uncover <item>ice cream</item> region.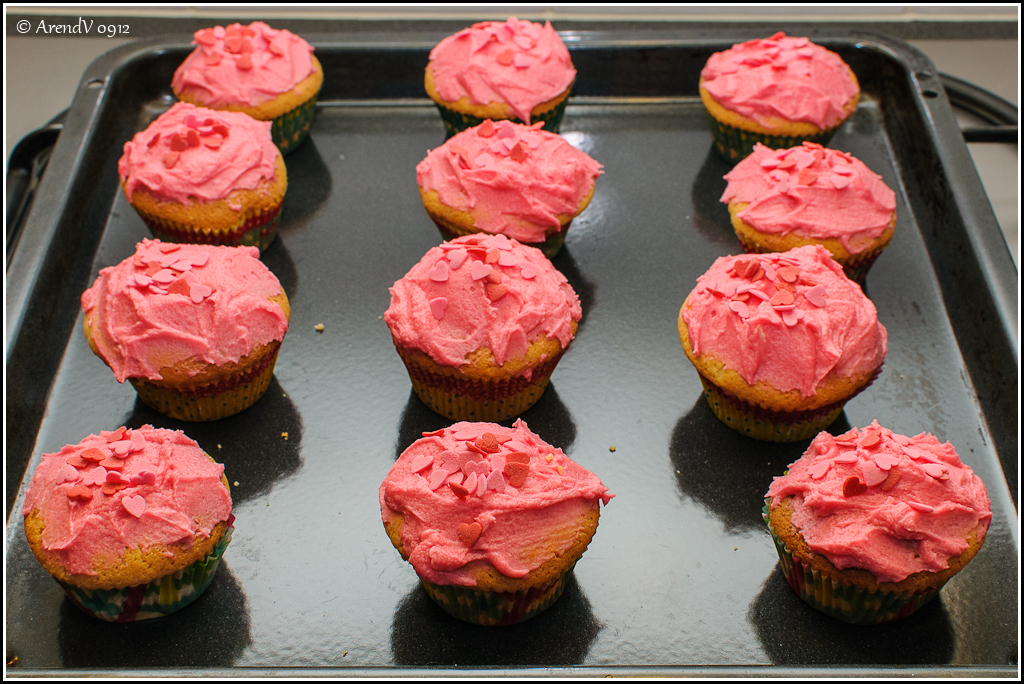
Uncovered: [left=719, top=141, right=897, bottom=286].
